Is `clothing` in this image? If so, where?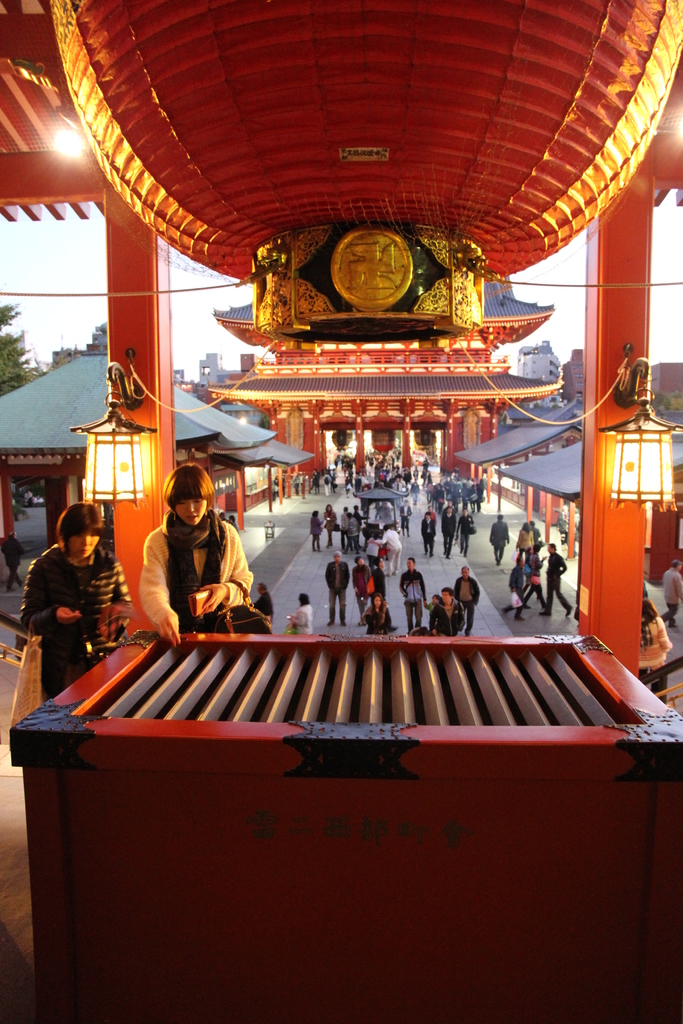
Yes, at locate(456, 572, 480, 605).
